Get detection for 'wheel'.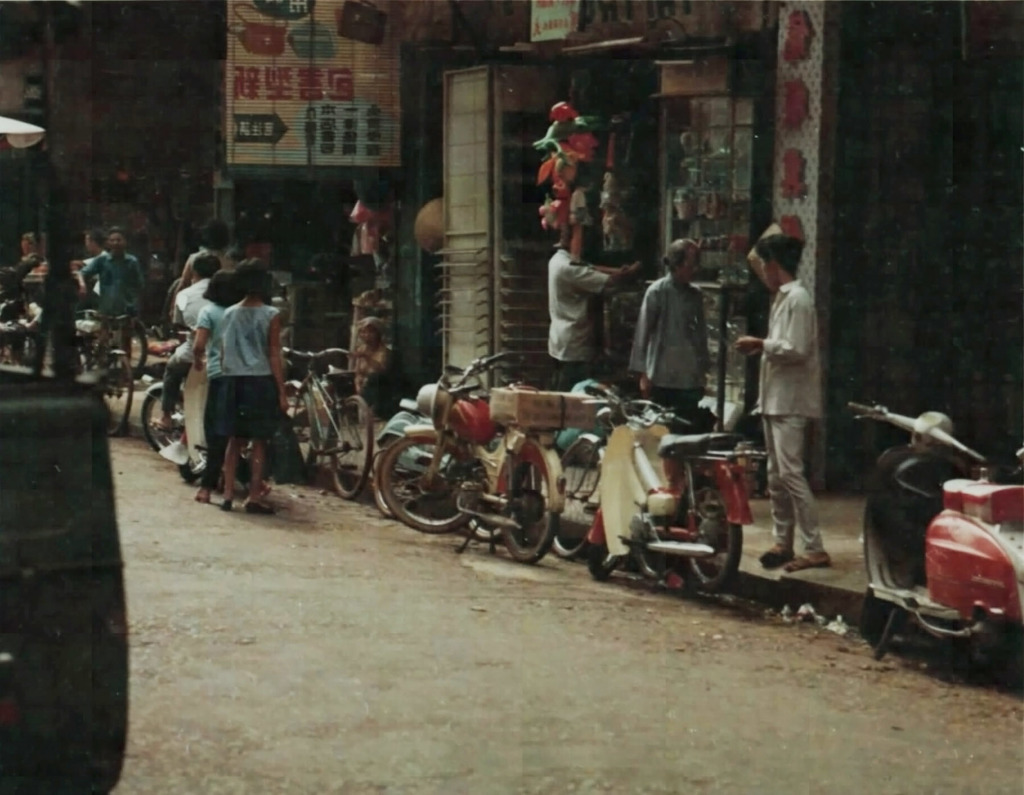
Detection: 674 479 747 594.
